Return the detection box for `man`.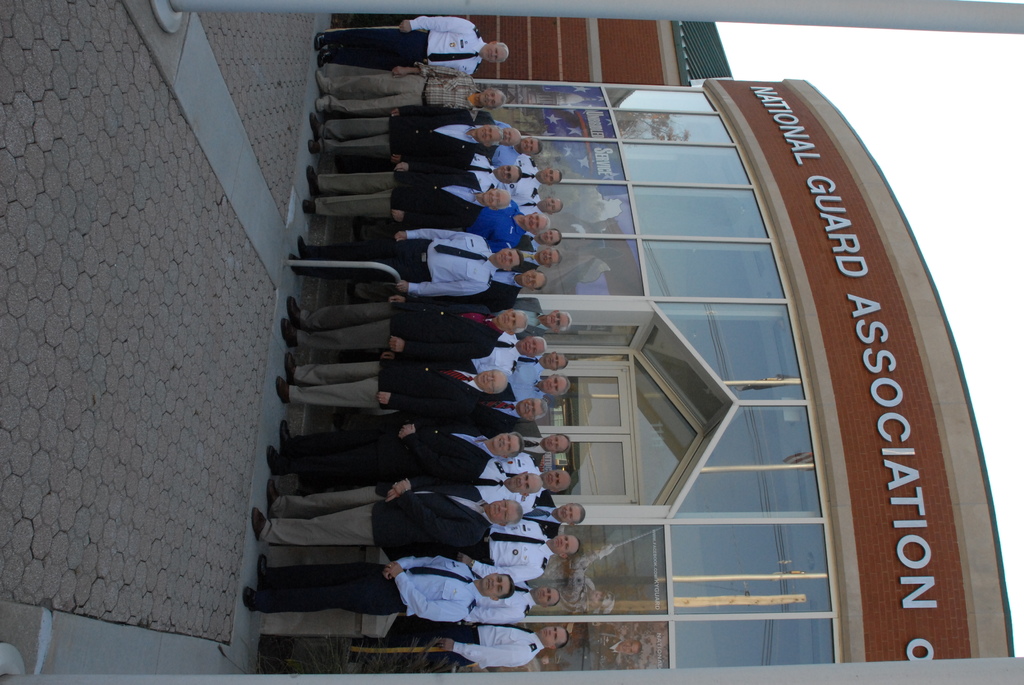
277, 350, 507, 418.
